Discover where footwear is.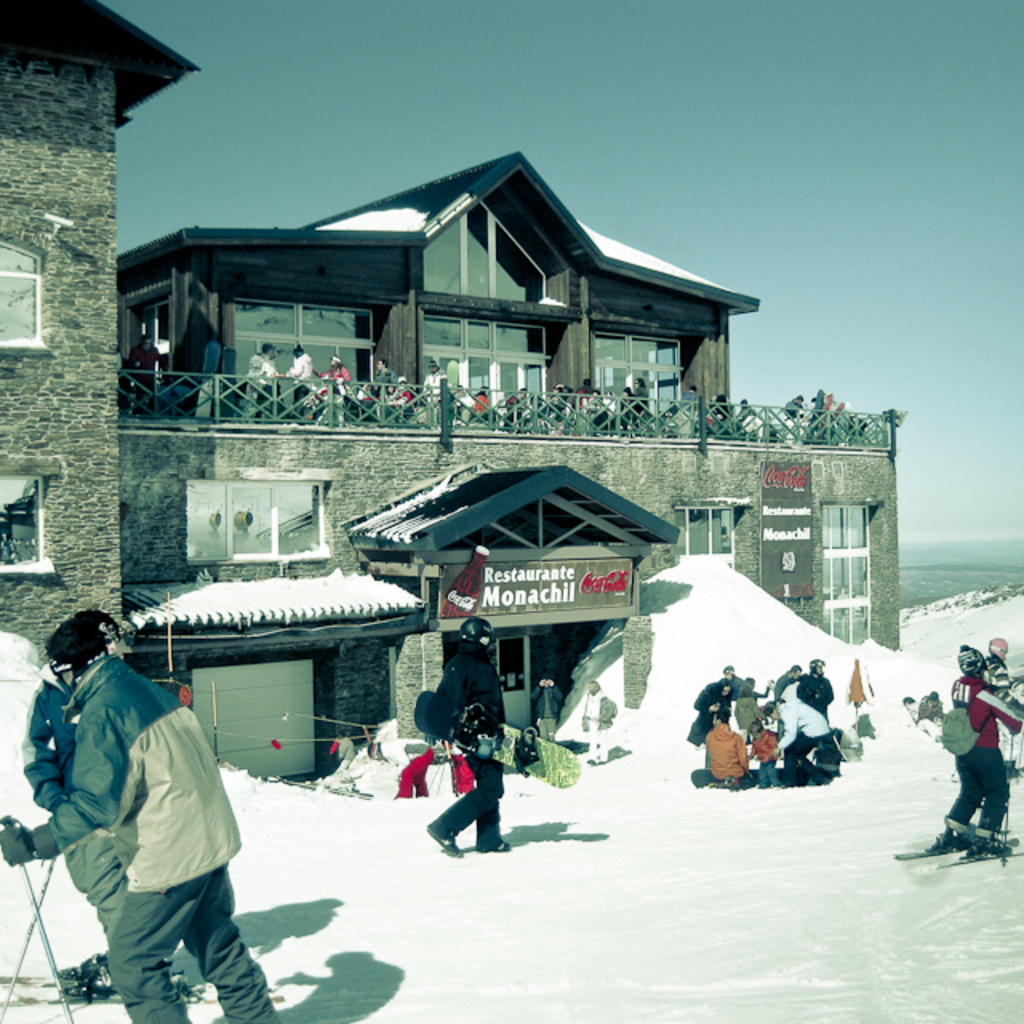
Discovered at box=[478, 835, 515, 853].
